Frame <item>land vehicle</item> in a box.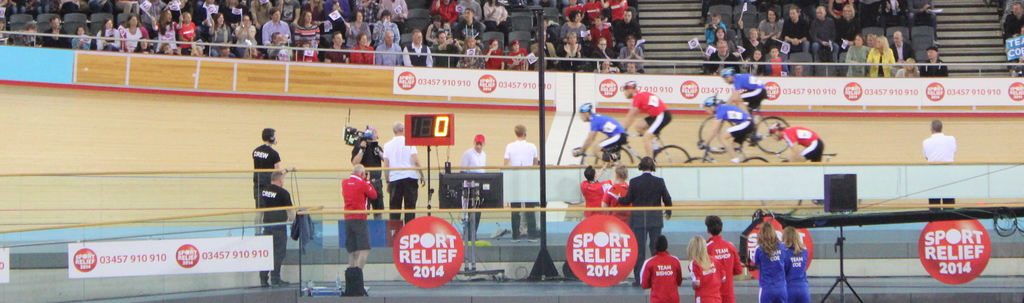
detection(604, 125, 690, 167).
